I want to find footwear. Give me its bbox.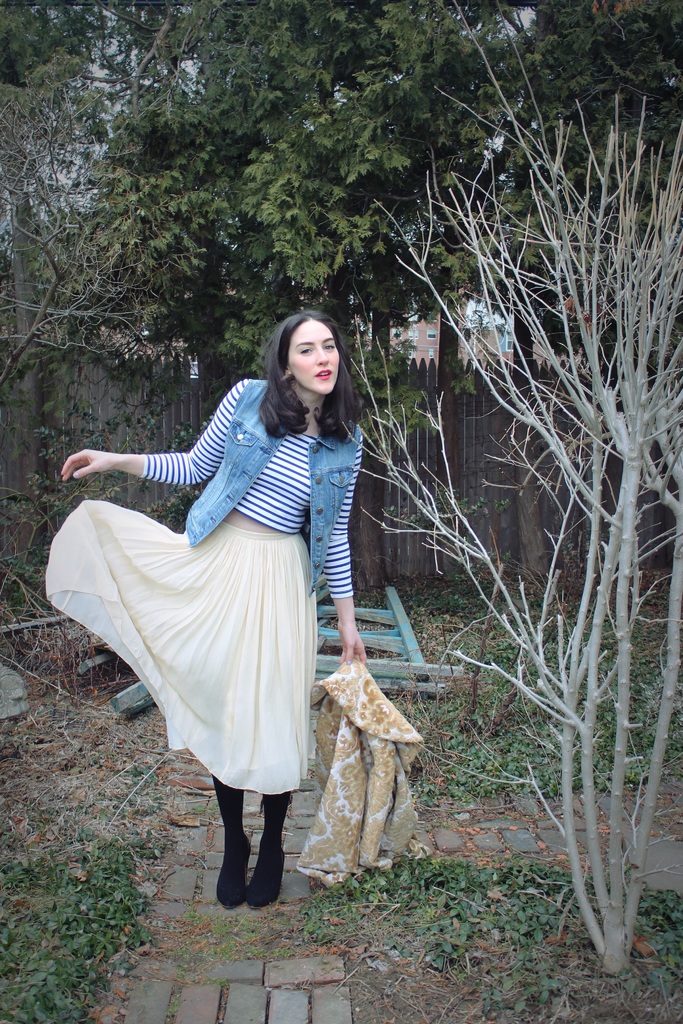
crop(246, 794, 293, 911).
